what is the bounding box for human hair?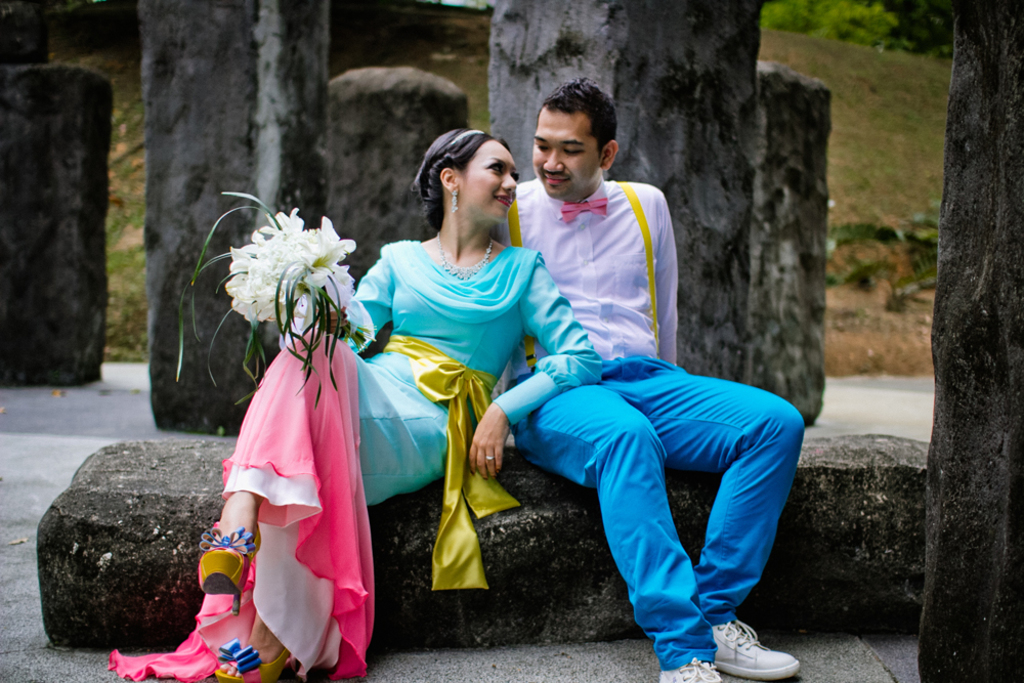
{"left": 414, "top": 125, "right": 522, "bottom": 251}.
